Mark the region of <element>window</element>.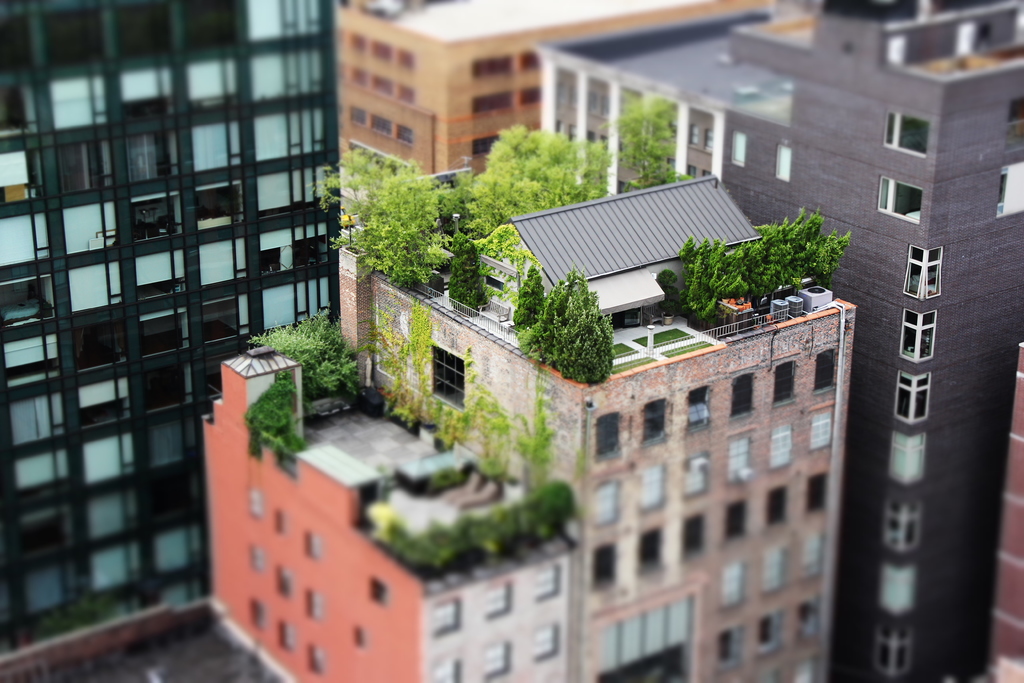
Region: l=92, t=487, r=138, b=541.
